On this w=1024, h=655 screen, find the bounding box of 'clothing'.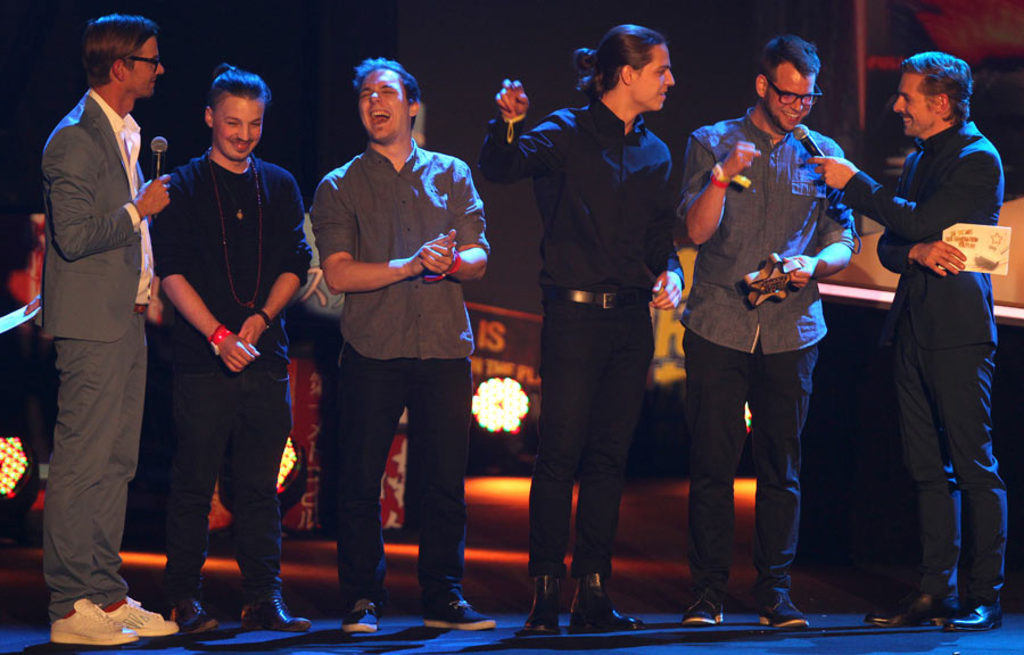
Bounding box: [36,89,155,620].
